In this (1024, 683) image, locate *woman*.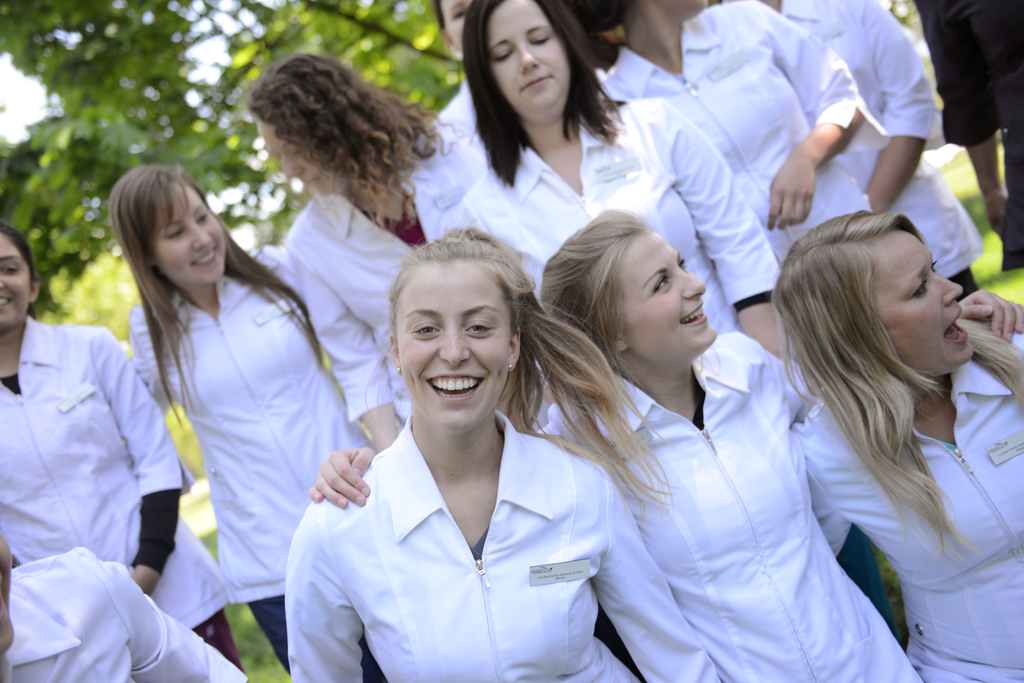
Bounding box: l=299, t=203, r=924, b=682.
